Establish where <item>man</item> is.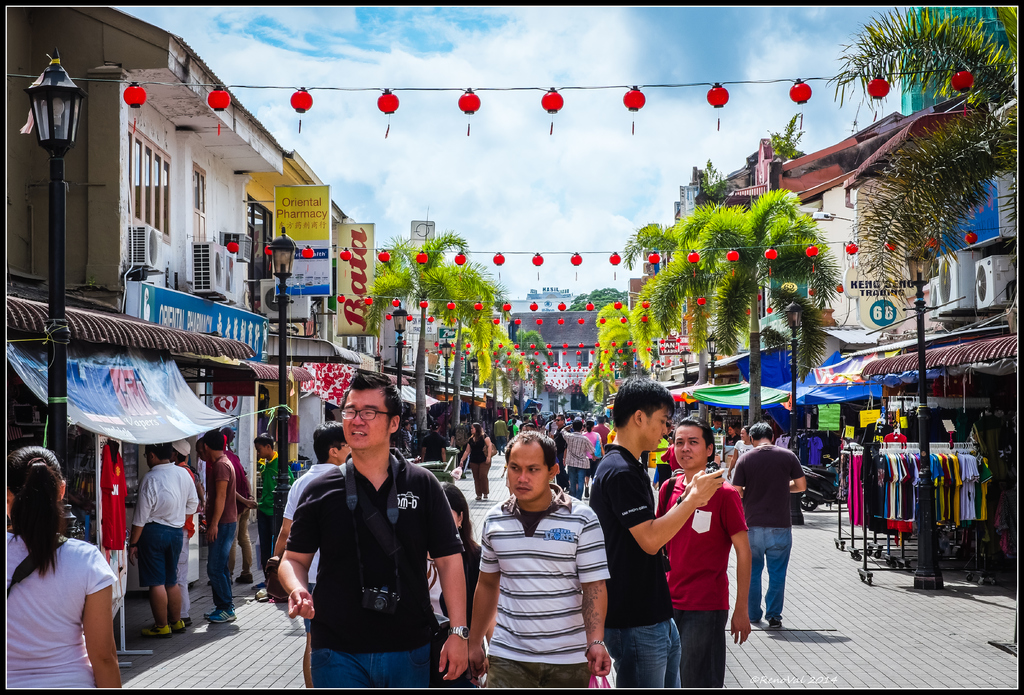
Established at x1=257 y1=420 x2=358 y2=689.
